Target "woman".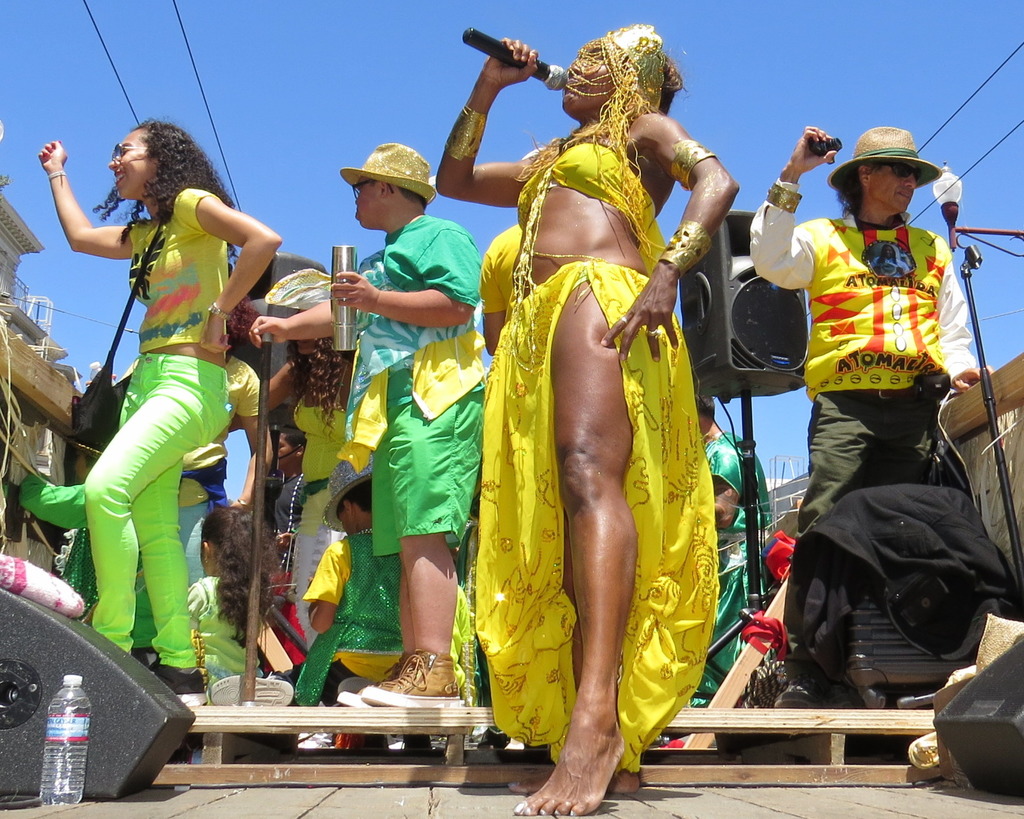
Target region: <bbox>36, 110, 282, 697</bbox>.
